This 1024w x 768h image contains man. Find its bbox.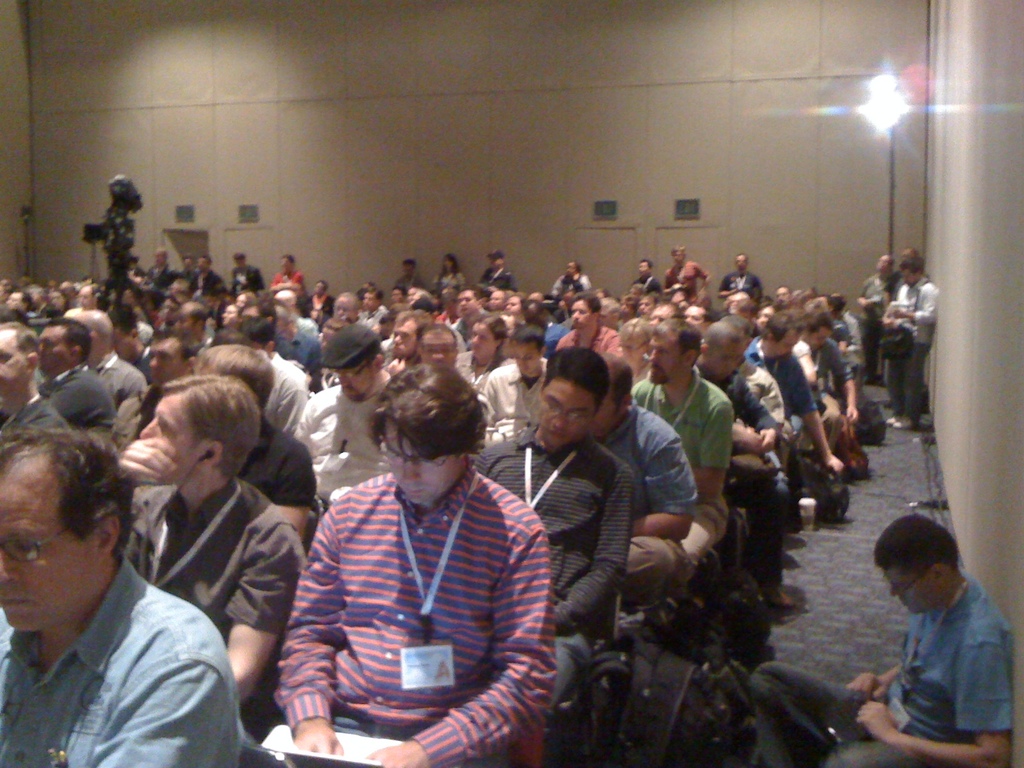
bbox=(259, 328, 565, 767).
